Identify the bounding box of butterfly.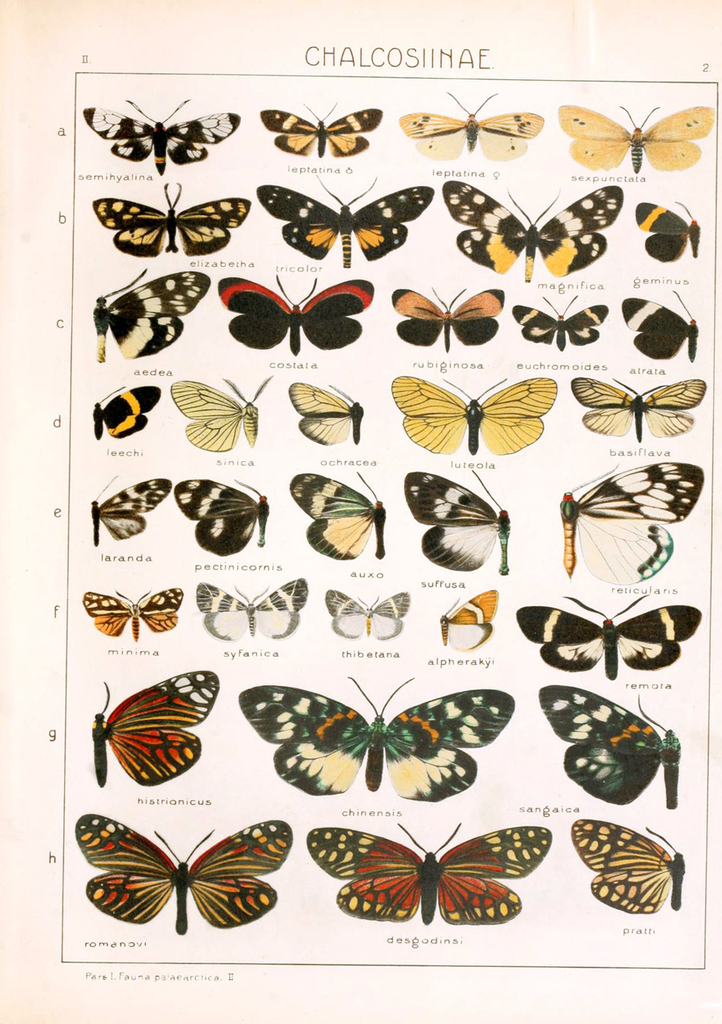
detection(89, 177, 253, 262).
